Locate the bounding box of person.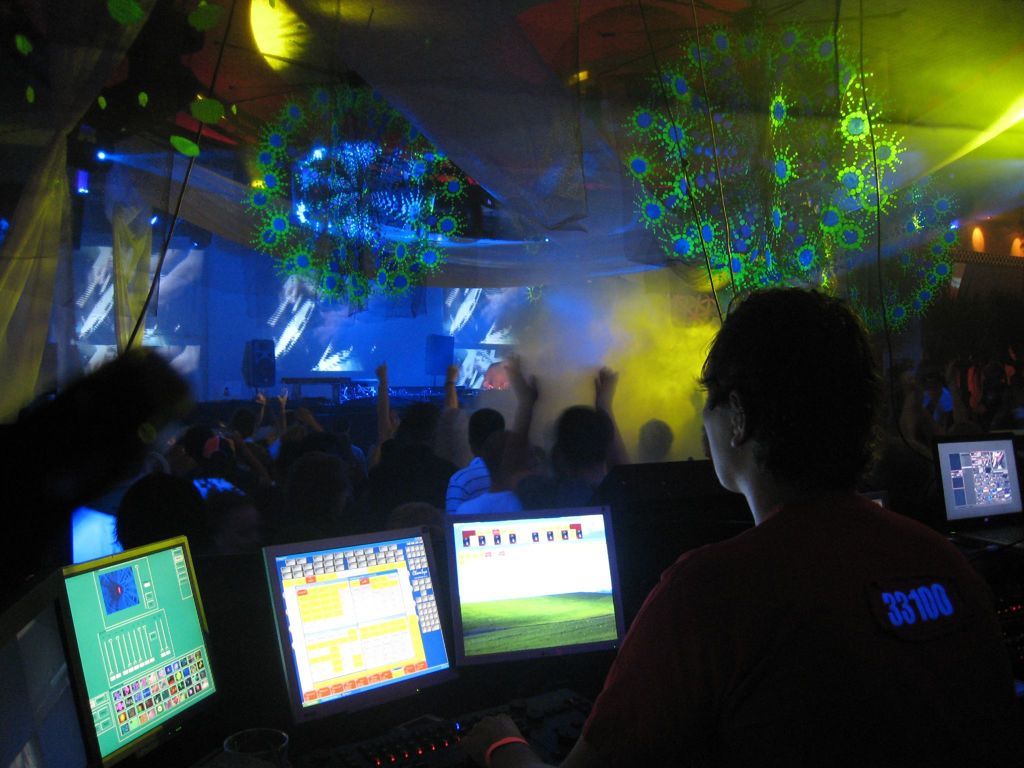
Bounding box: rect(468, 289, 1023, 767).
